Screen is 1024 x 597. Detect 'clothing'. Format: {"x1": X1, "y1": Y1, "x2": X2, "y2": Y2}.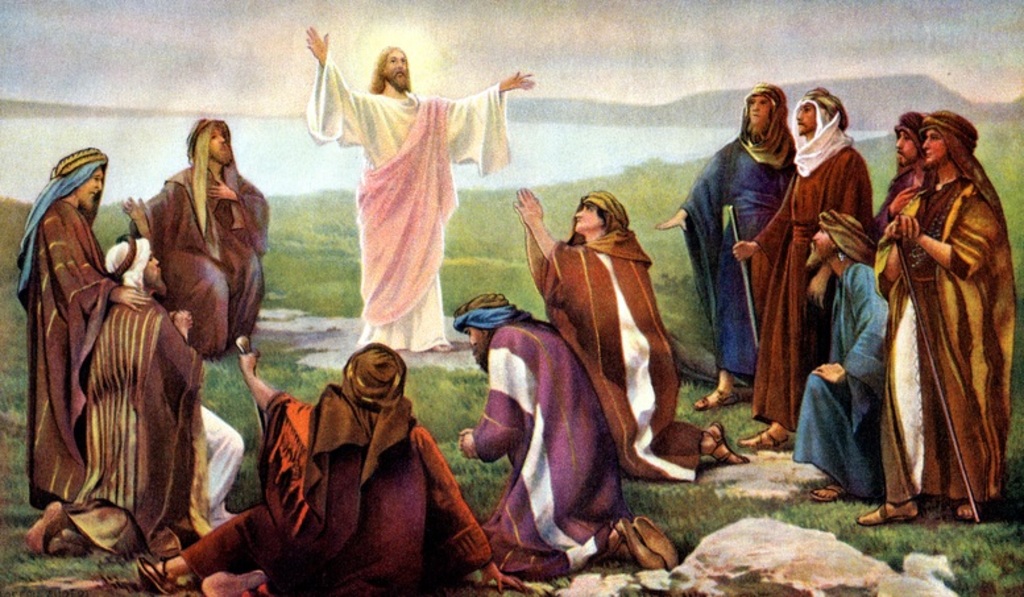
{"x1": 59, "y1": 281, "x2": 210, "y2": 559}.
